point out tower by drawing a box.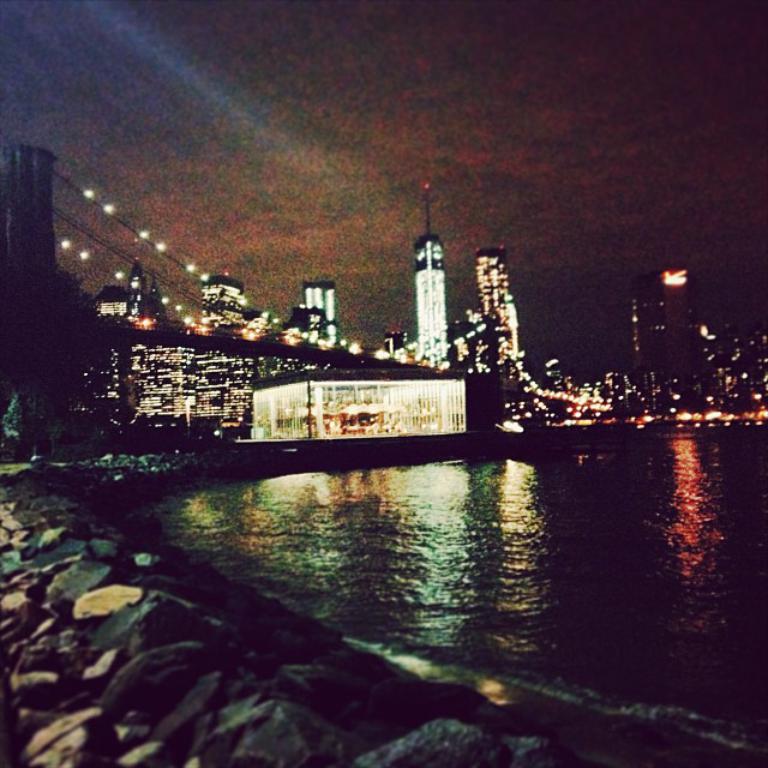
<bbox>472, 247, 521, 366</bbox>.
